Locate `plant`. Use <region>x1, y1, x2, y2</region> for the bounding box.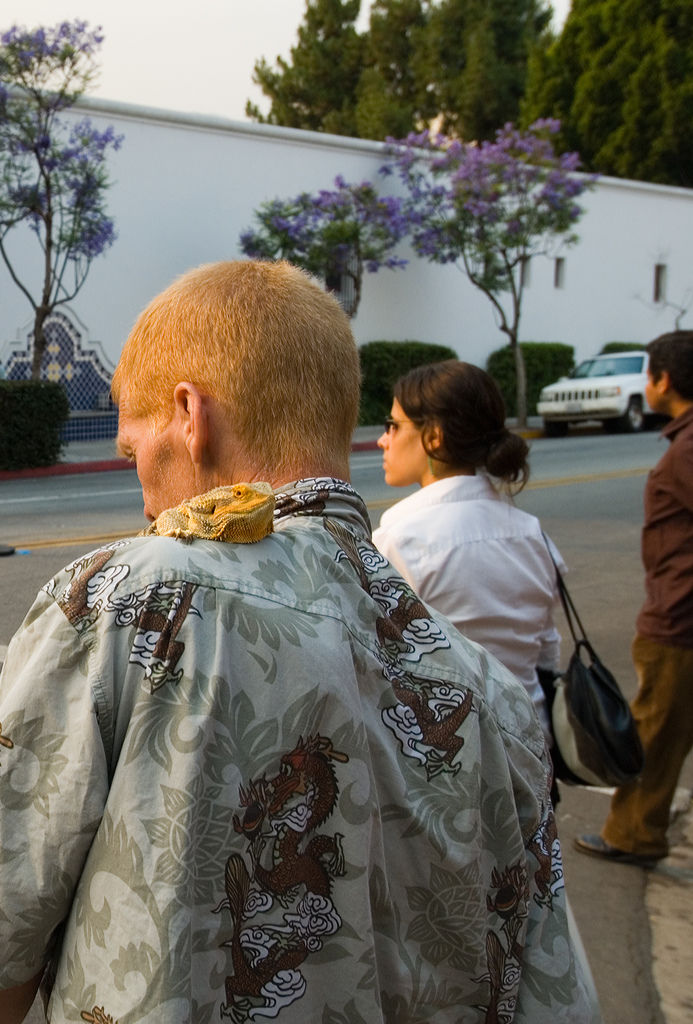
<region>0, 375, 57, 476</region>.
